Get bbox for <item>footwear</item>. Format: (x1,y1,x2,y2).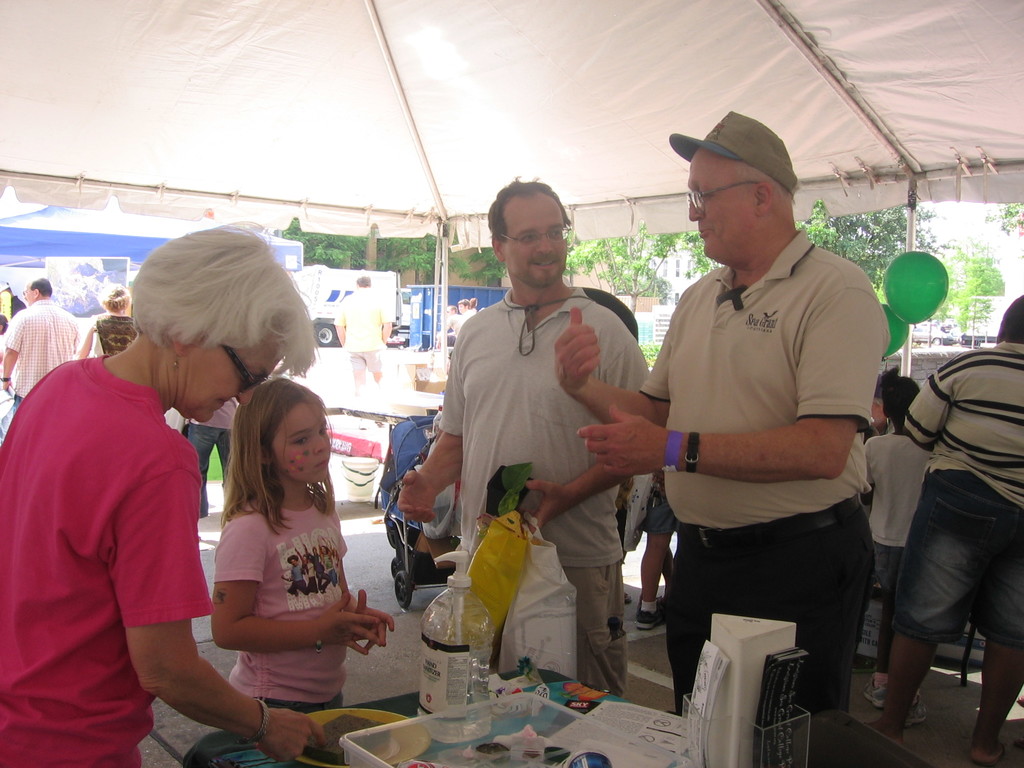
(634,605,664,631).
